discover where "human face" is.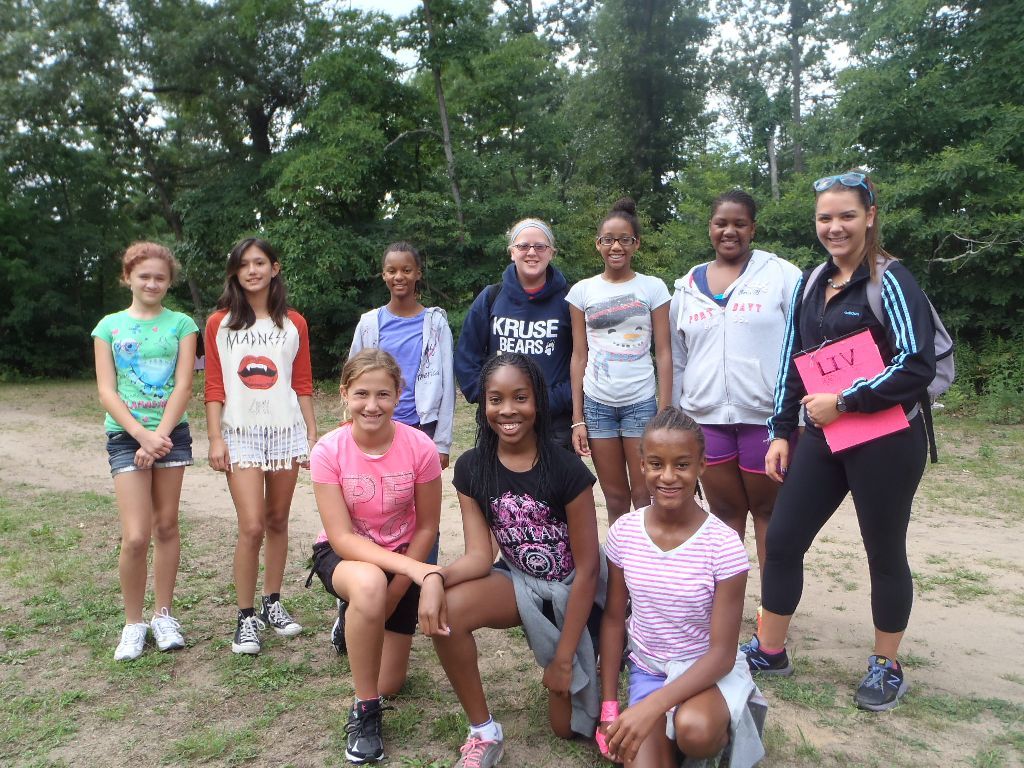
Discovered at 508 216 552 283.
